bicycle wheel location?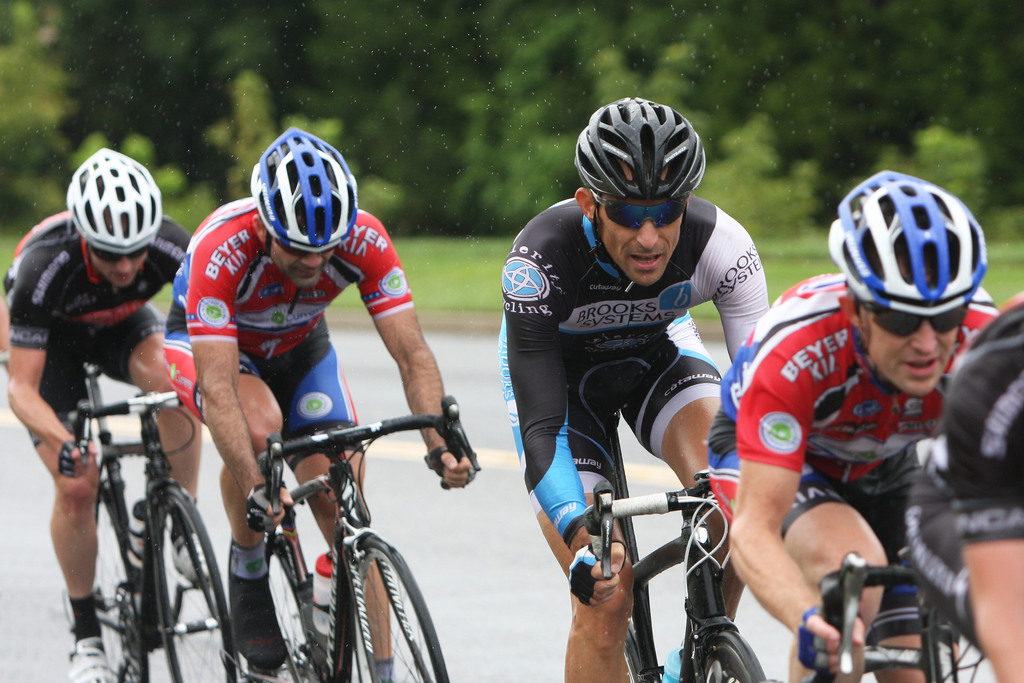
340/530/451/682
